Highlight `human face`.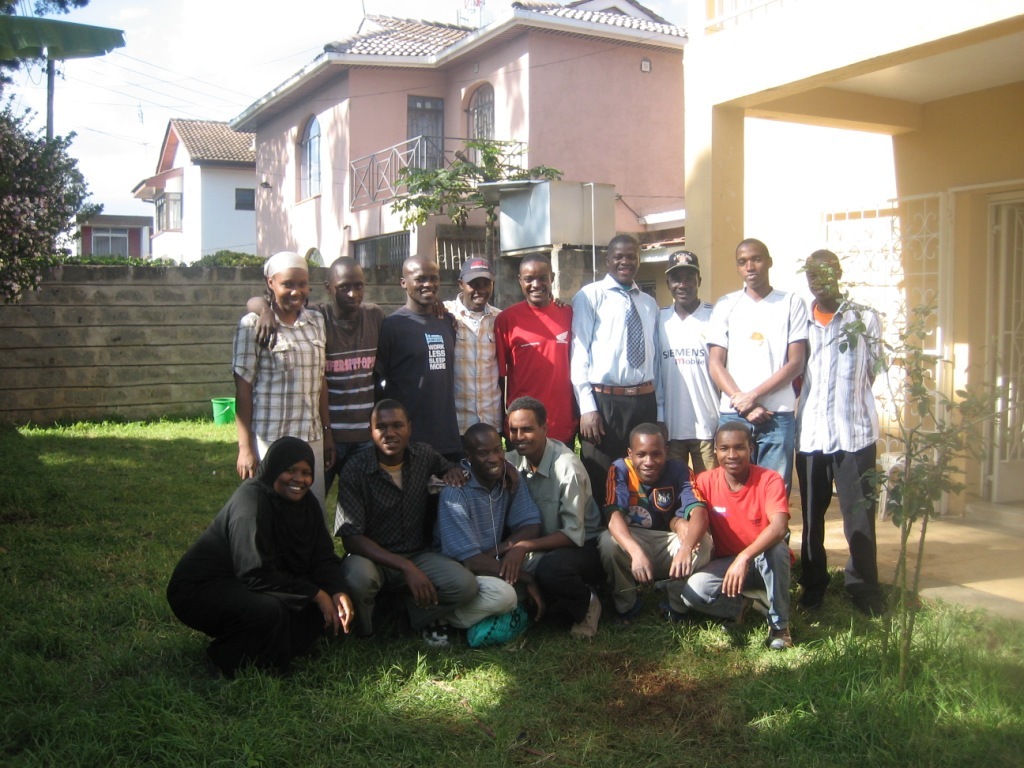
Highlighted region: [336, 267, 363, 311].
